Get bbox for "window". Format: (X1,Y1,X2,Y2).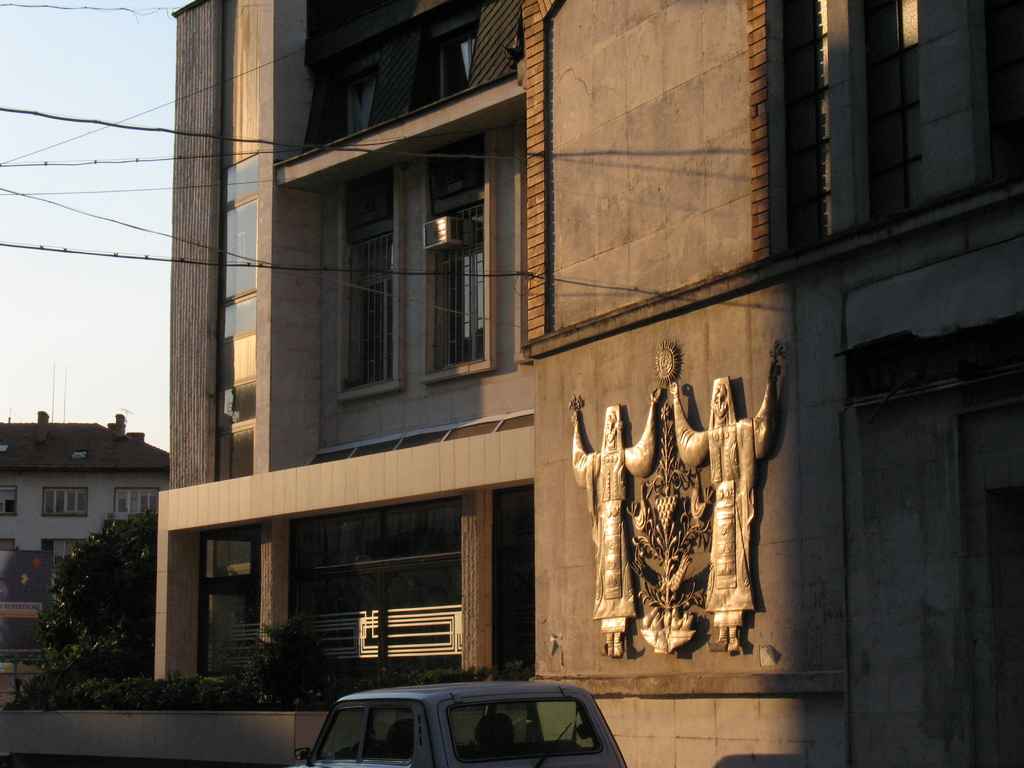
(112,492,159,519).
